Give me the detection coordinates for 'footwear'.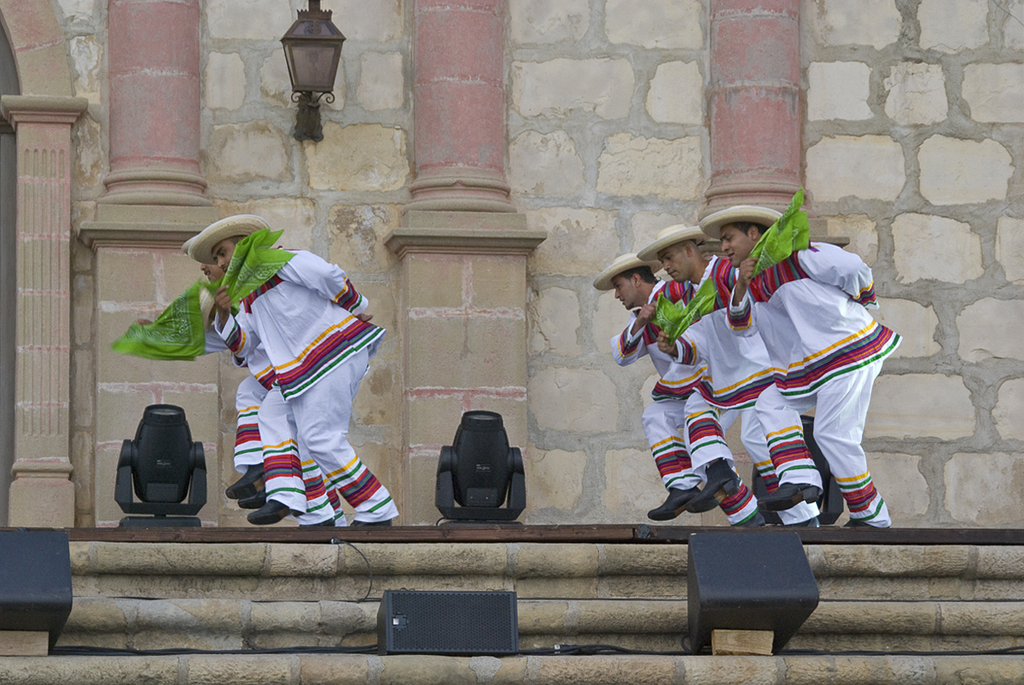
{"left": 781, "top": 514, "right": 820, "bottom": 528}.
